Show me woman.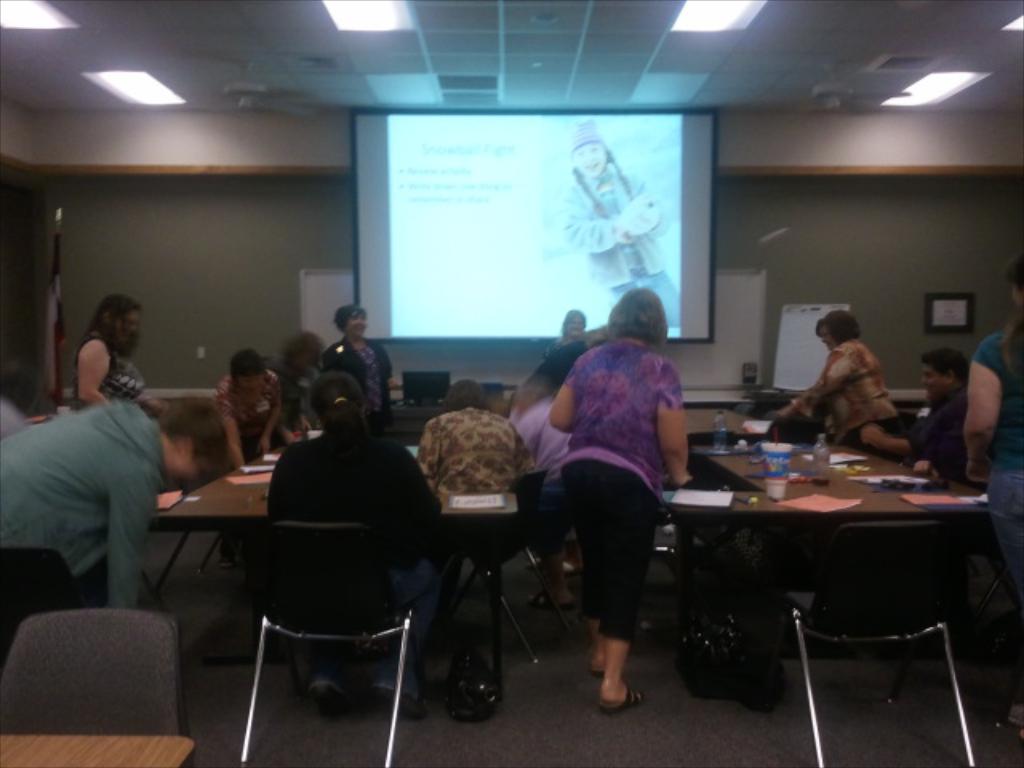
woman is here: x1=552, y1=306, x2=605, y2=342.
